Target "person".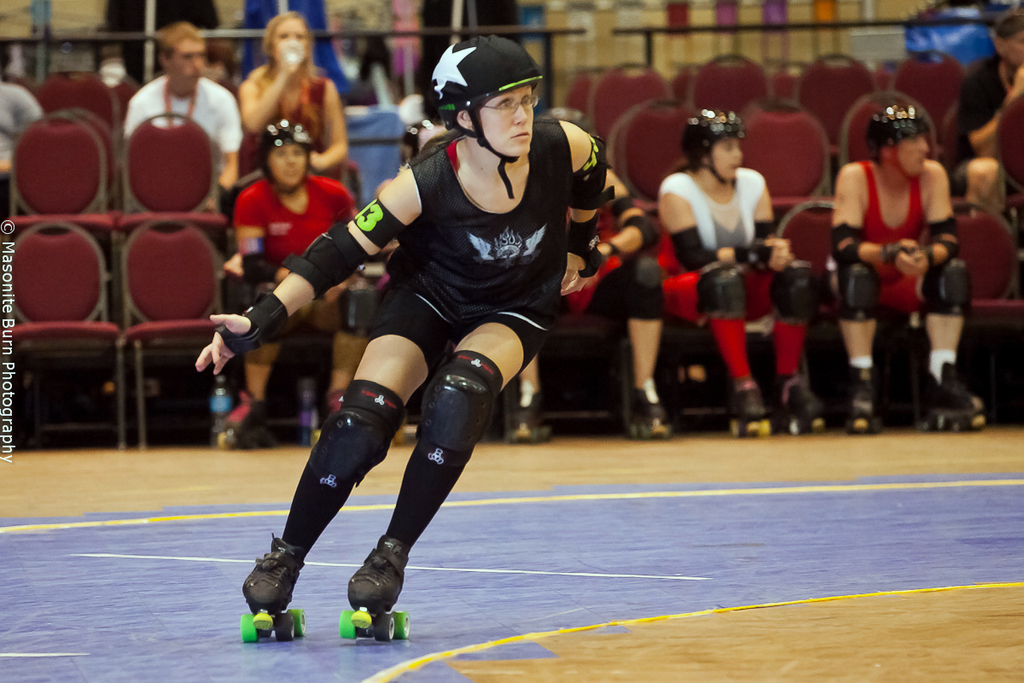
Target region: <box>933,0,1023,240</box>.
